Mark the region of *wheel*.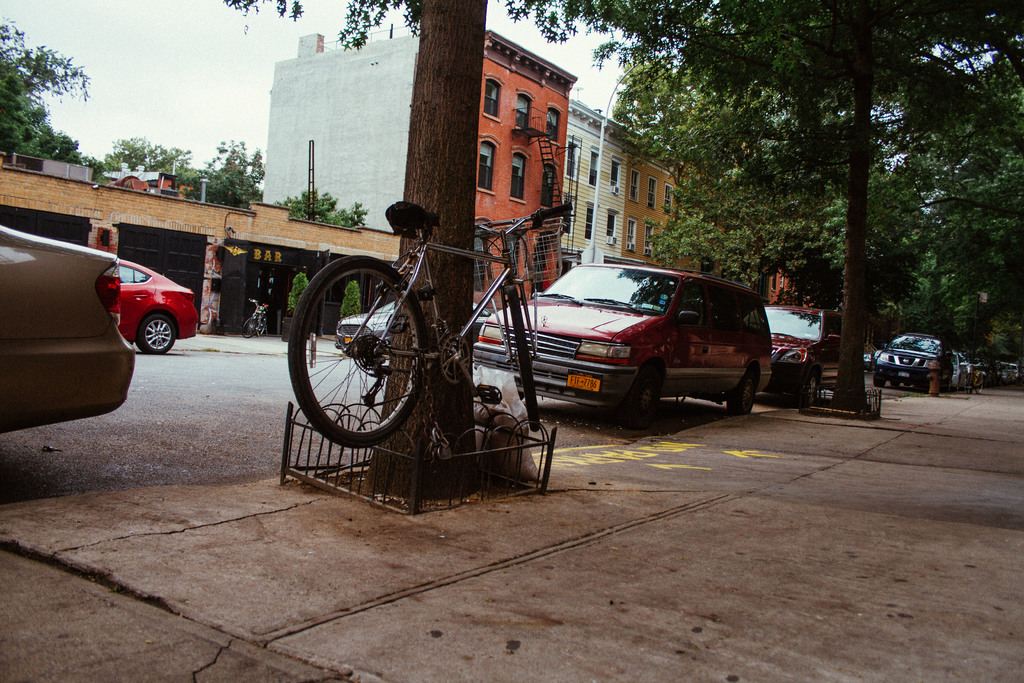
Region: <region>291, 260, 437, 450</region>.
